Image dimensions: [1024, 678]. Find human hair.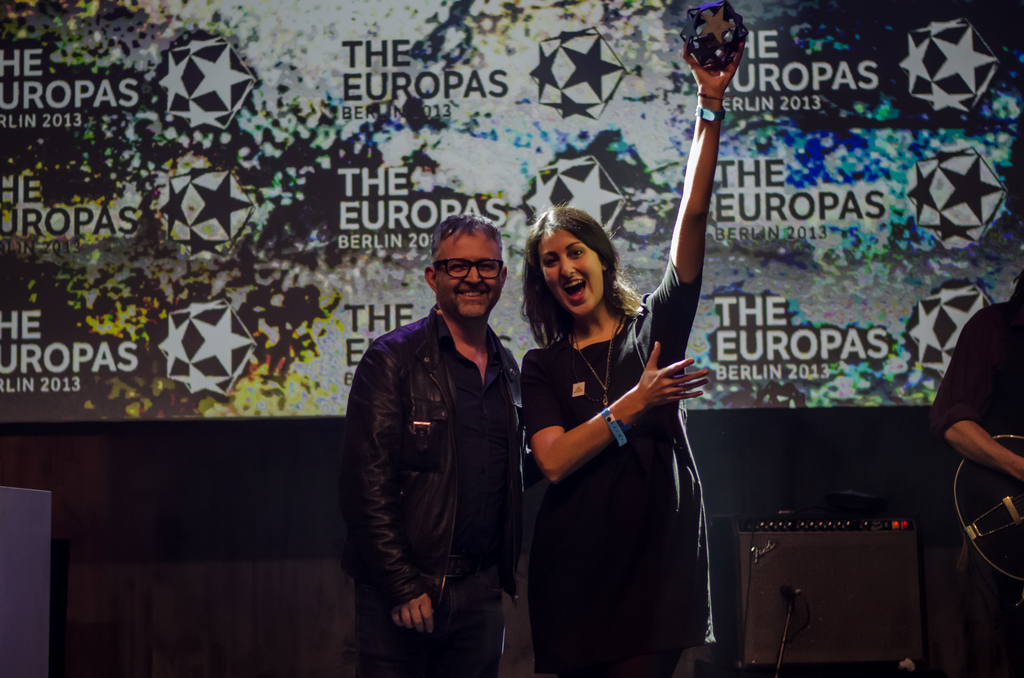
431 211 505 252.
